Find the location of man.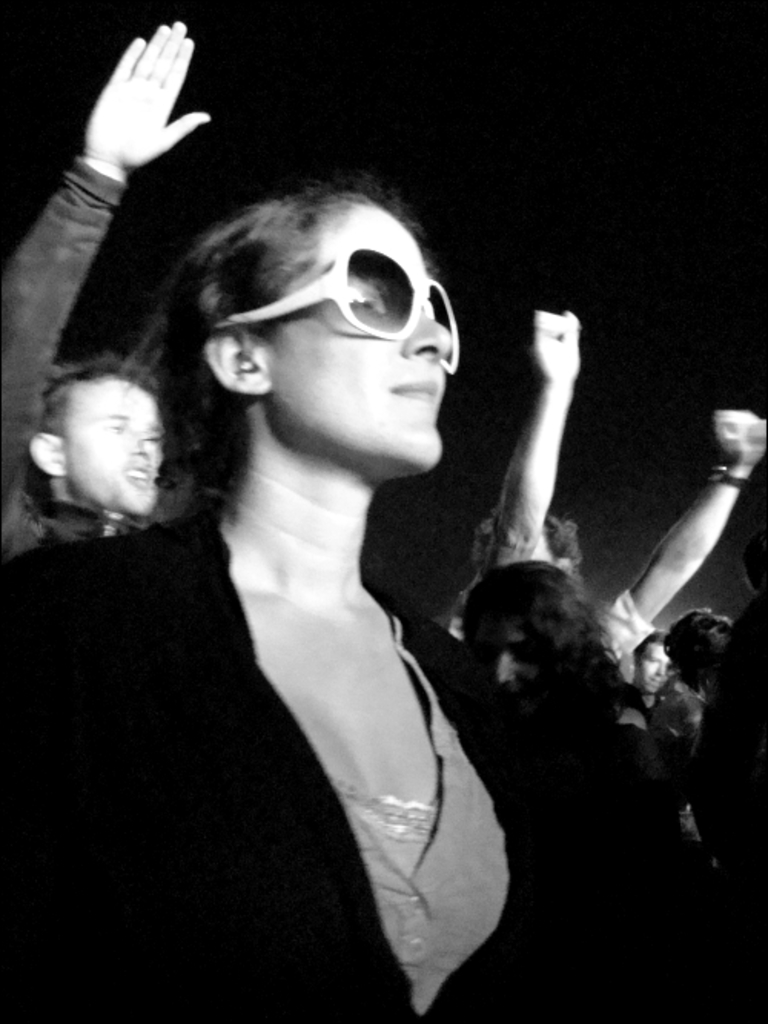
Location: <region>639, 636, 674, 715</region>.
